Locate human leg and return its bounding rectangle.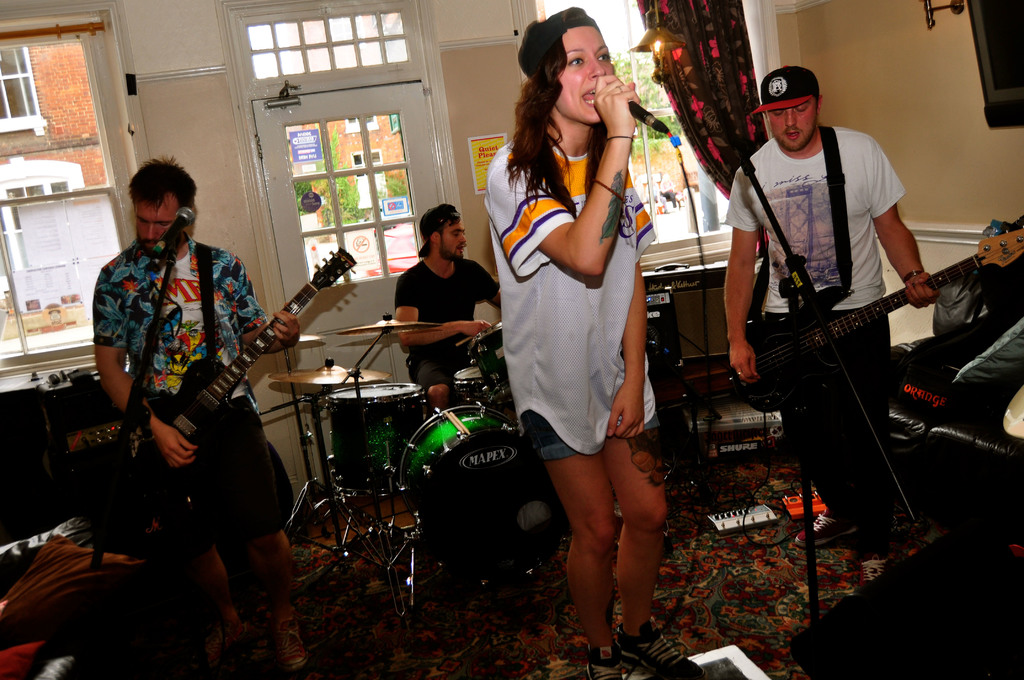
box(415, 360, 444, 409).
